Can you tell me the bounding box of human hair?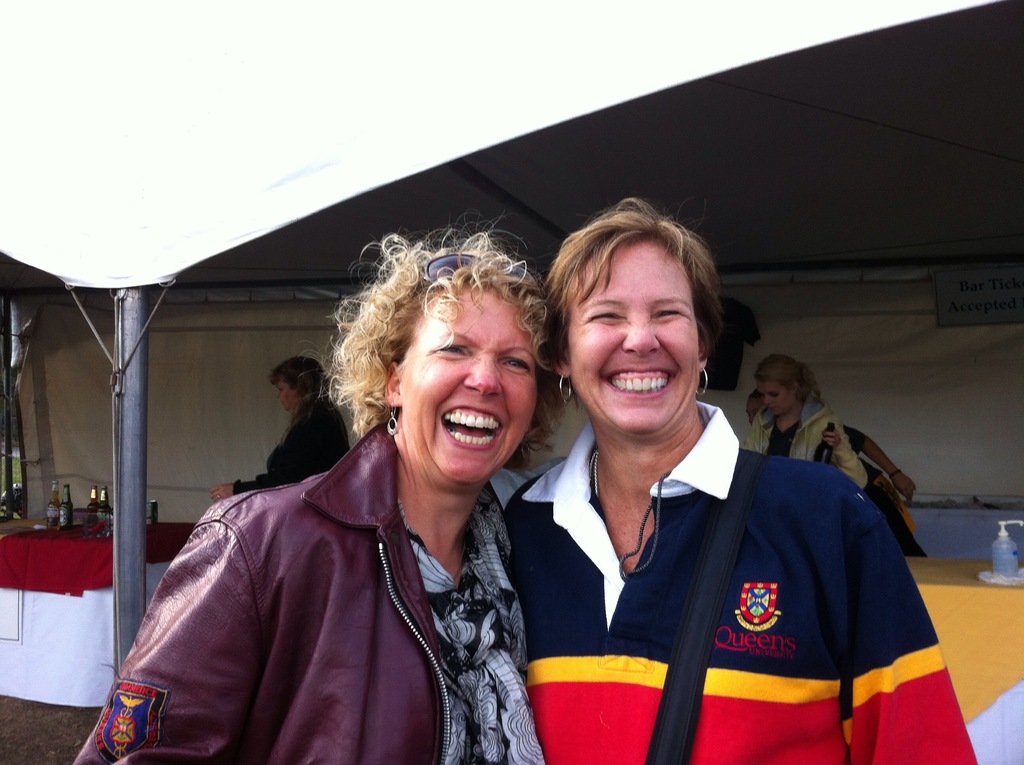
locate(272, 355, 331, 397).
